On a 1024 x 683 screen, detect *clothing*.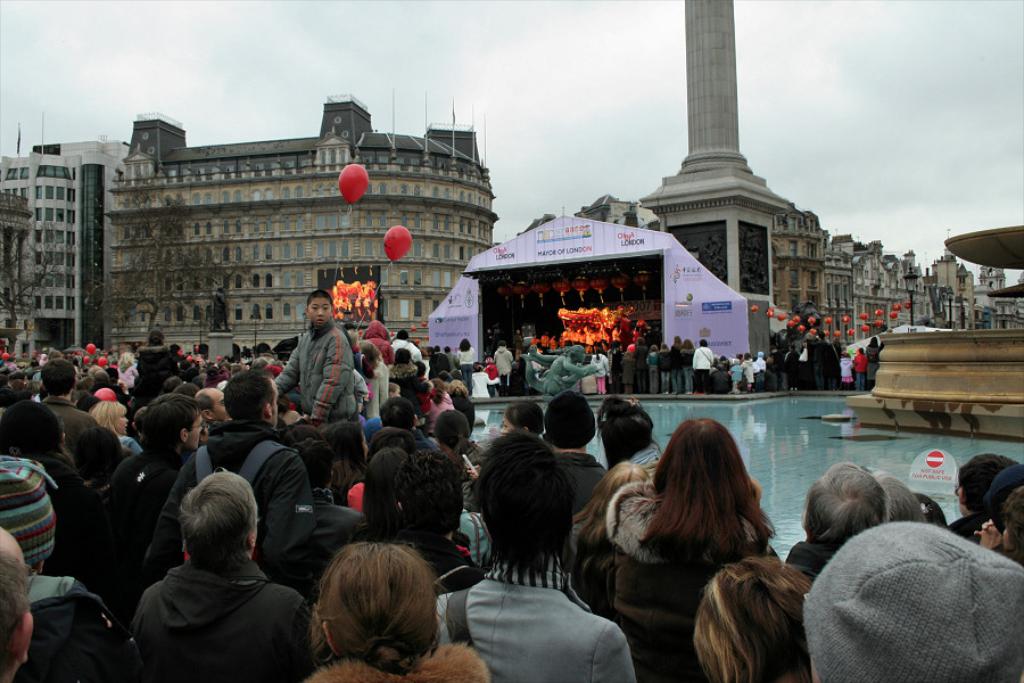
detection(560, 447, 608, 510).
